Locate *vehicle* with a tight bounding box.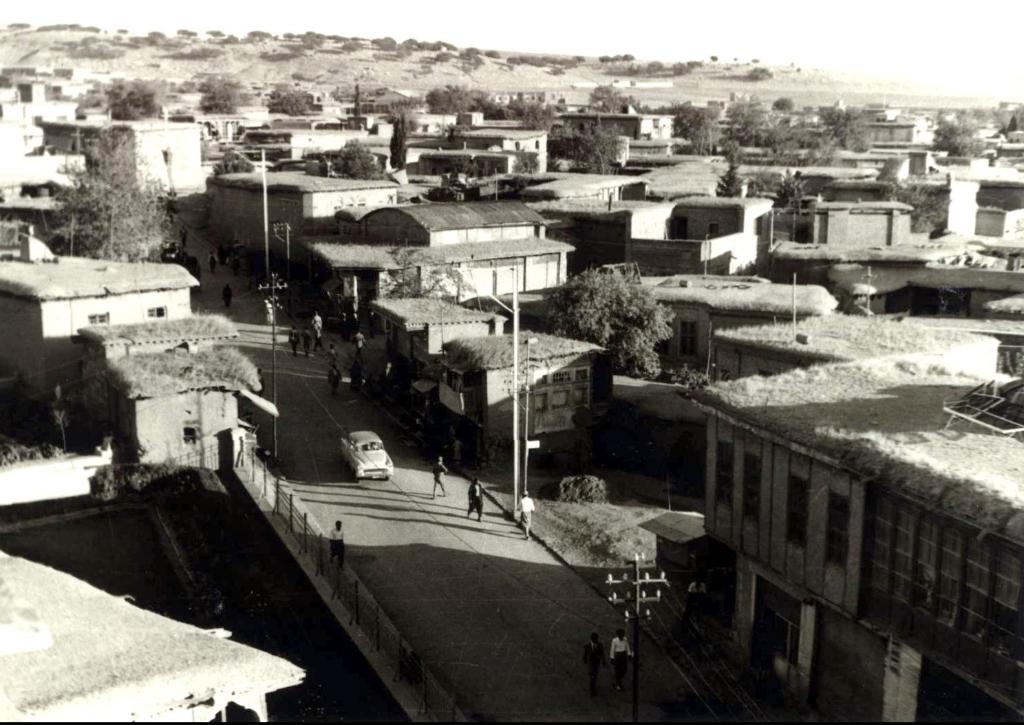
rect(335, 429, 396, 481).
